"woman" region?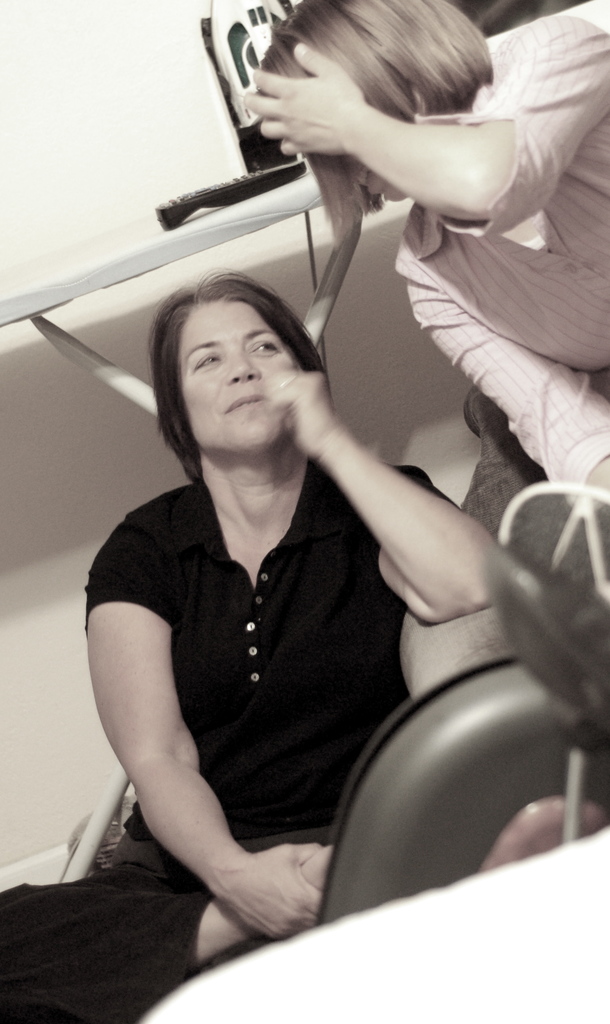
(x1=238, y1=0, x2=575, y2=542)
